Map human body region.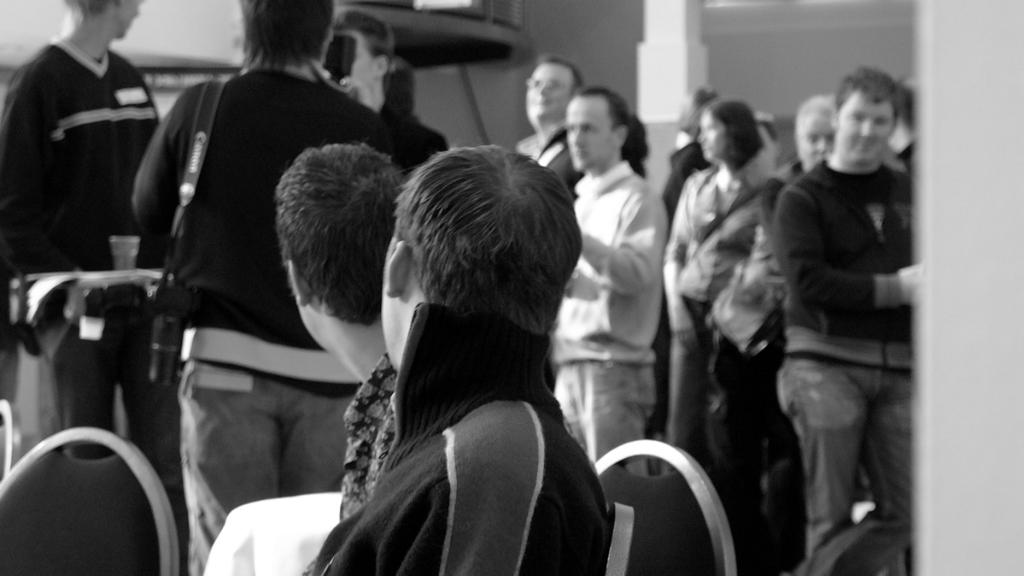
Mapped to [left=658, top=166, right=754, bottom=455].
